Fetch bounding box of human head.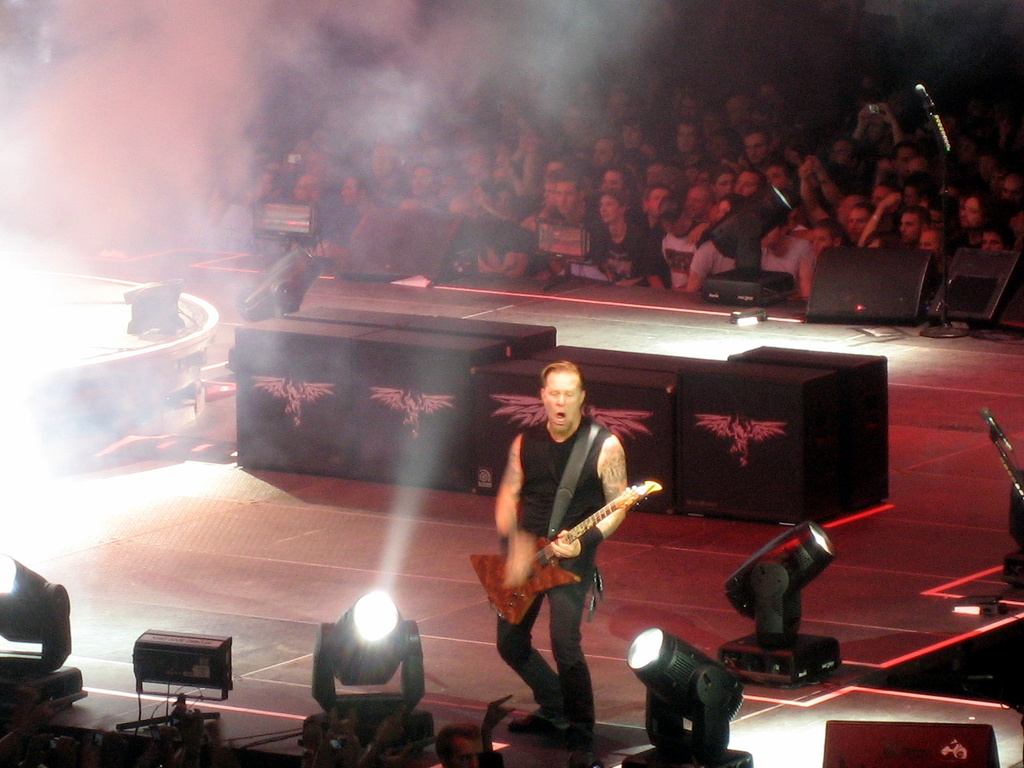
Bbox: pyautogui.locateOnScreen(655, 195, 689, 236).
